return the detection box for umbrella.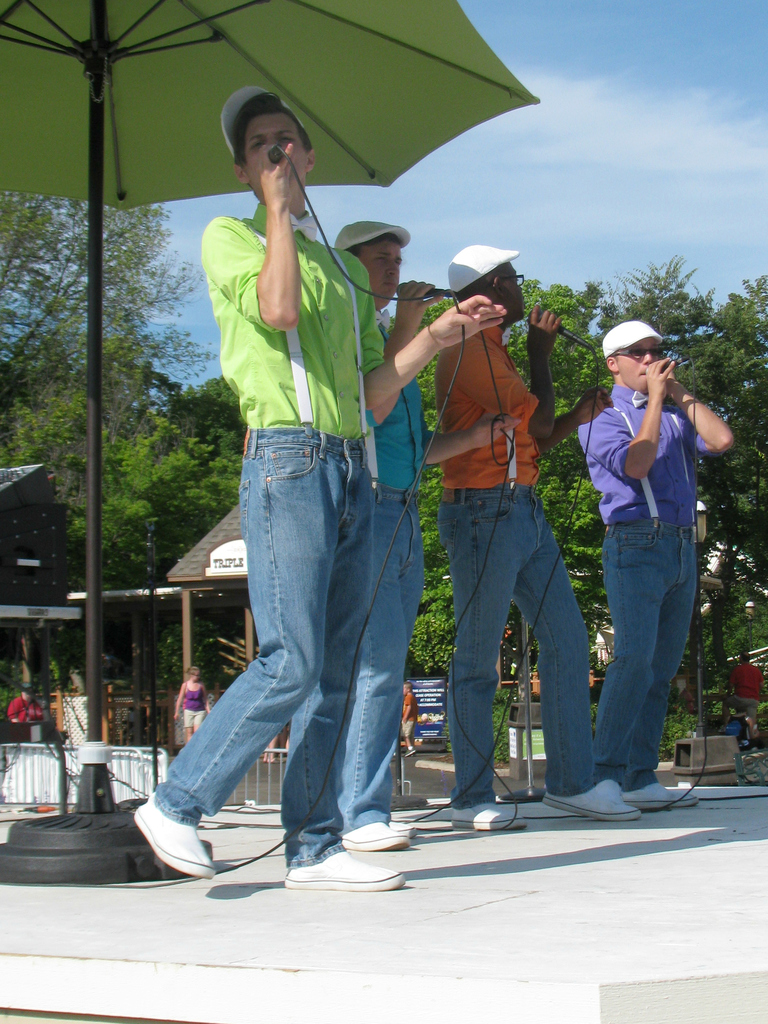
detection(0, 0, 538, 886).
